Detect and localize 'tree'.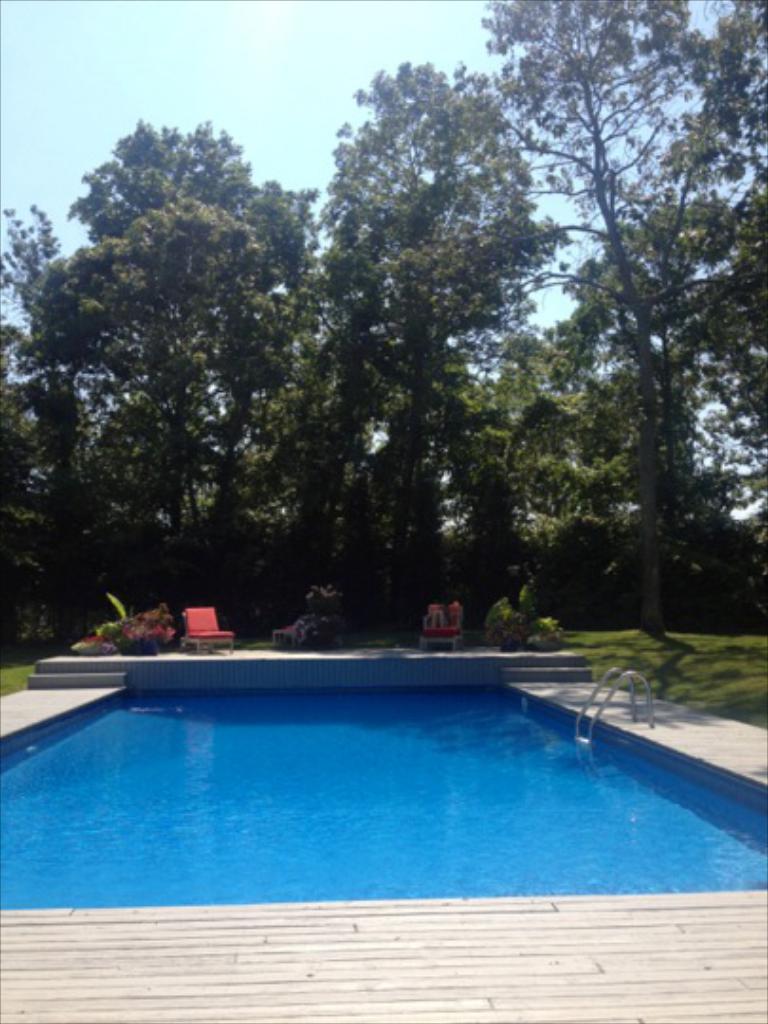
Localized at (482, 0, 764, 635).
